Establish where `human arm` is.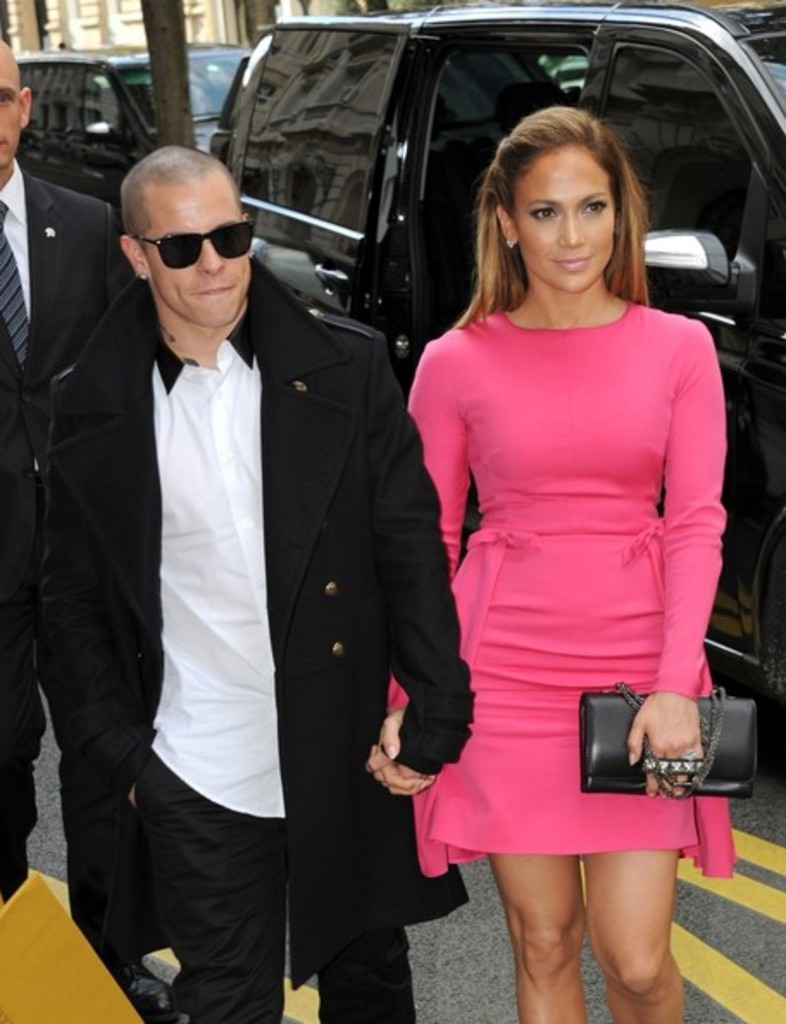
Established at (91, 184, 143, 321).
